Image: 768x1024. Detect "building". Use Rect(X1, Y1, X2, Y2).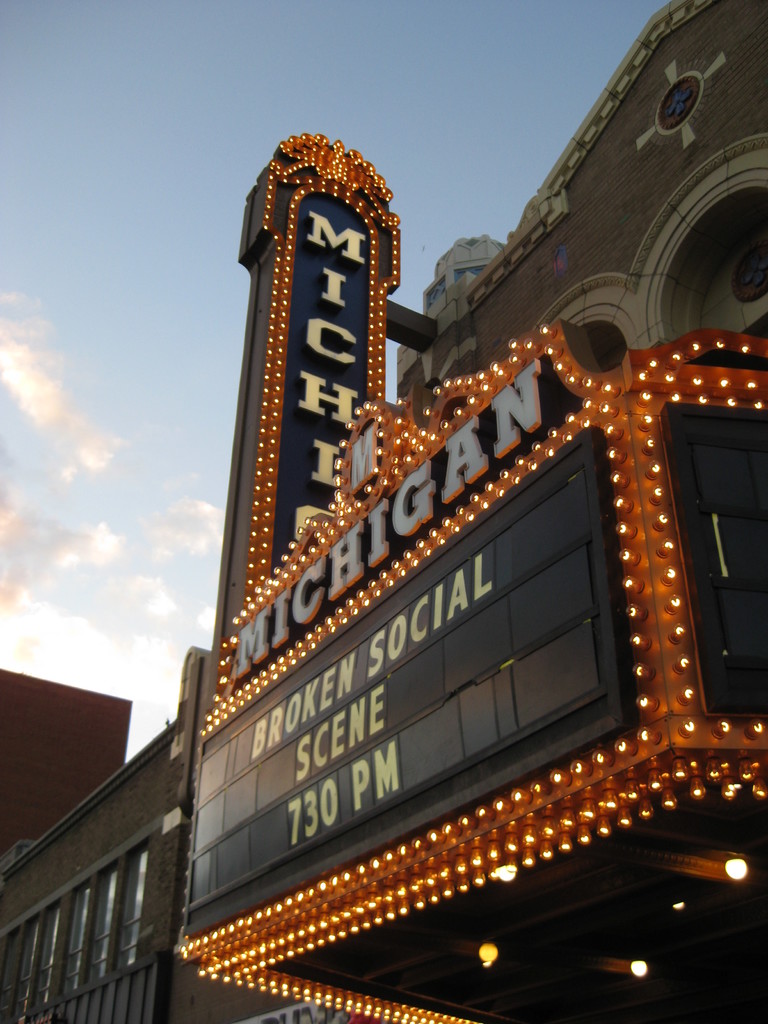
Rect(0, 671, 132, 860).
